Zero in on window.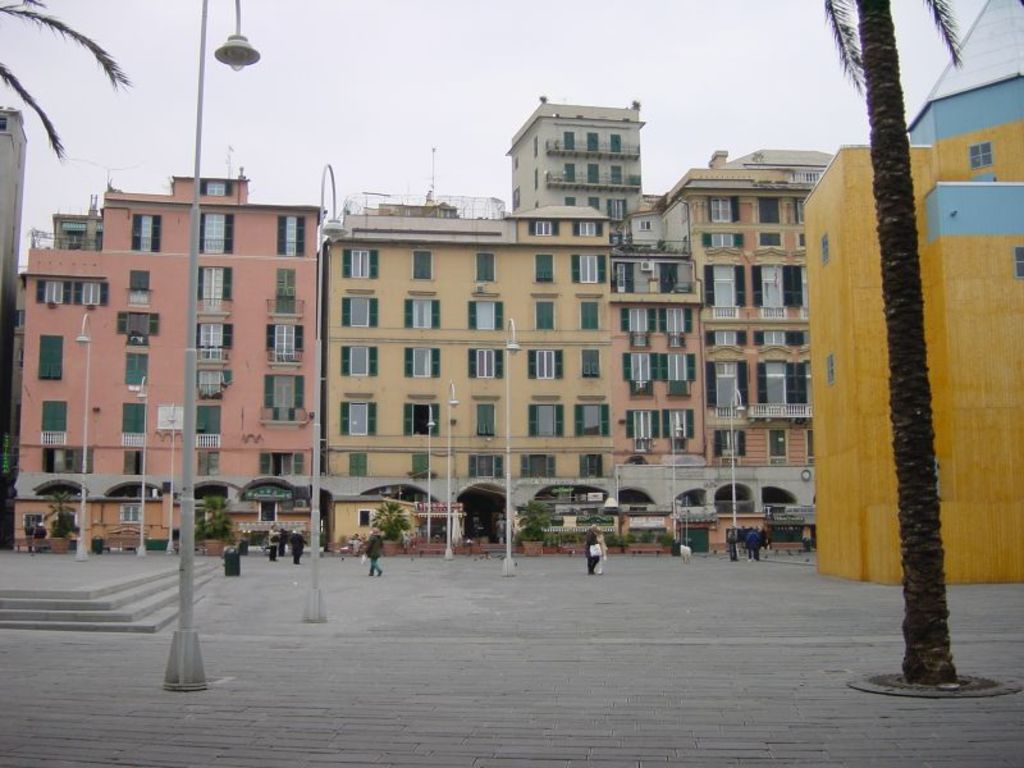
Zeroed in: 35,280,109,305.
